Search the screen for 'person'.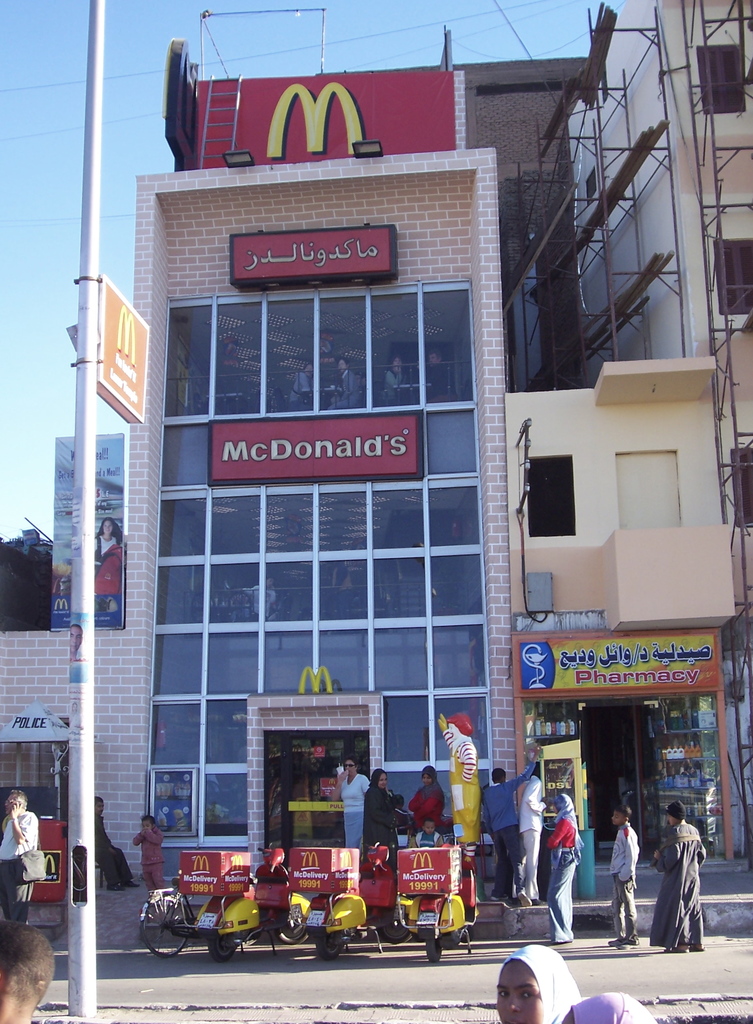
Found at left=99, top=793, right=140, bottom=895.
